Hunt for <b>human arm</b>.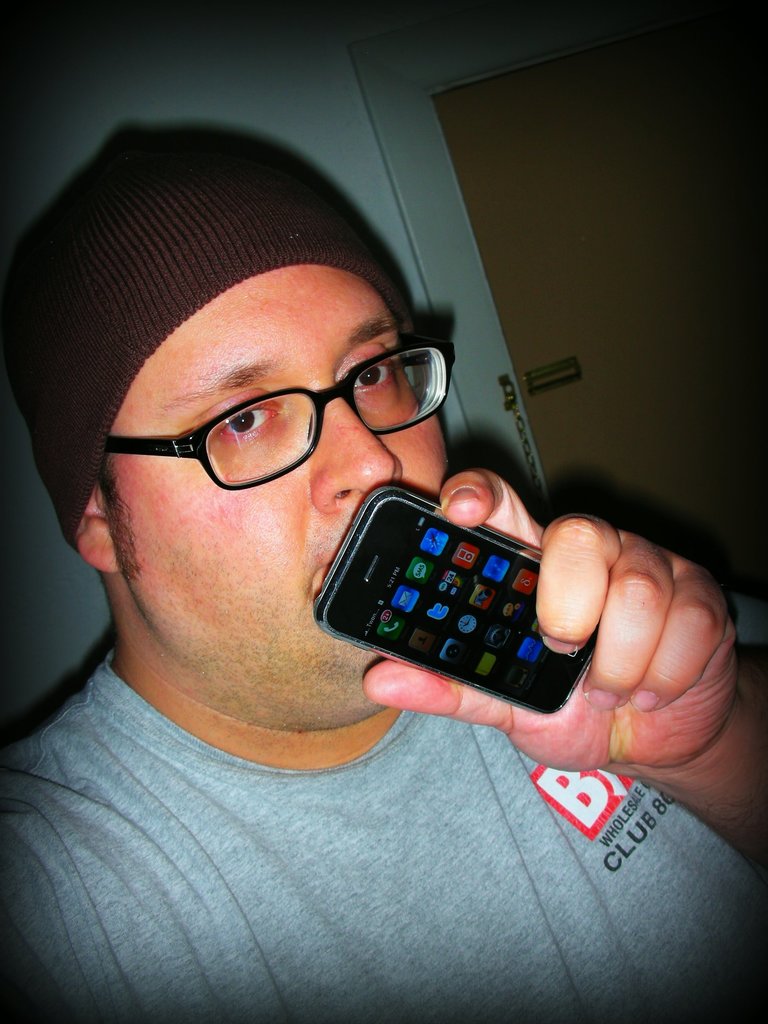
Hunted down at left=364, top=468, right=767, bottom=884.
